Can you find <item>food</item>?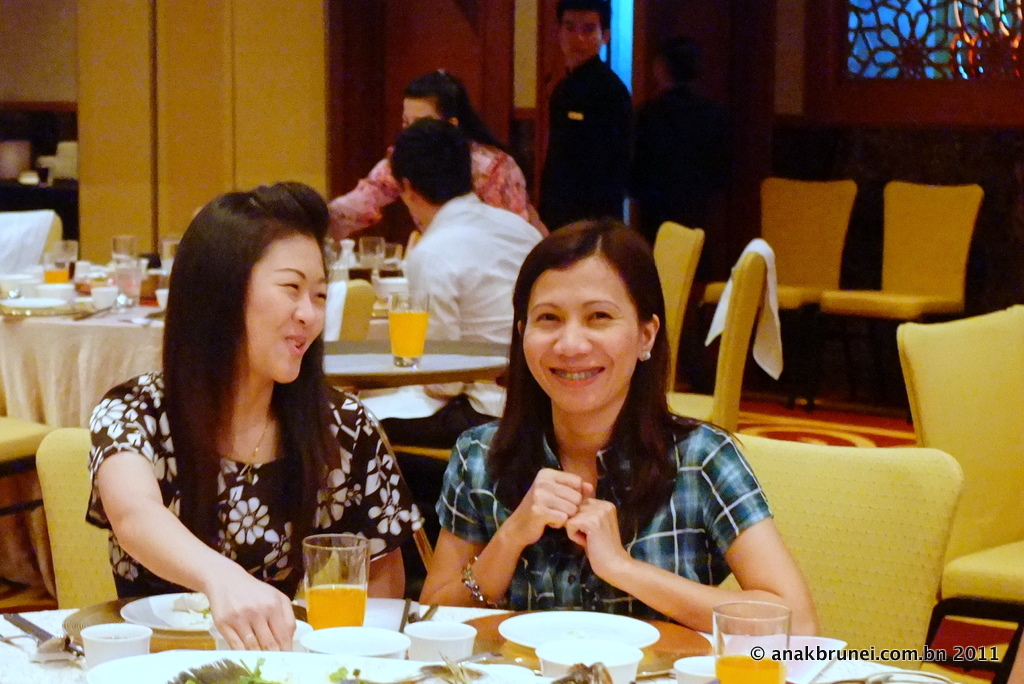
Yes, bounding box: [168,654,277,683].
